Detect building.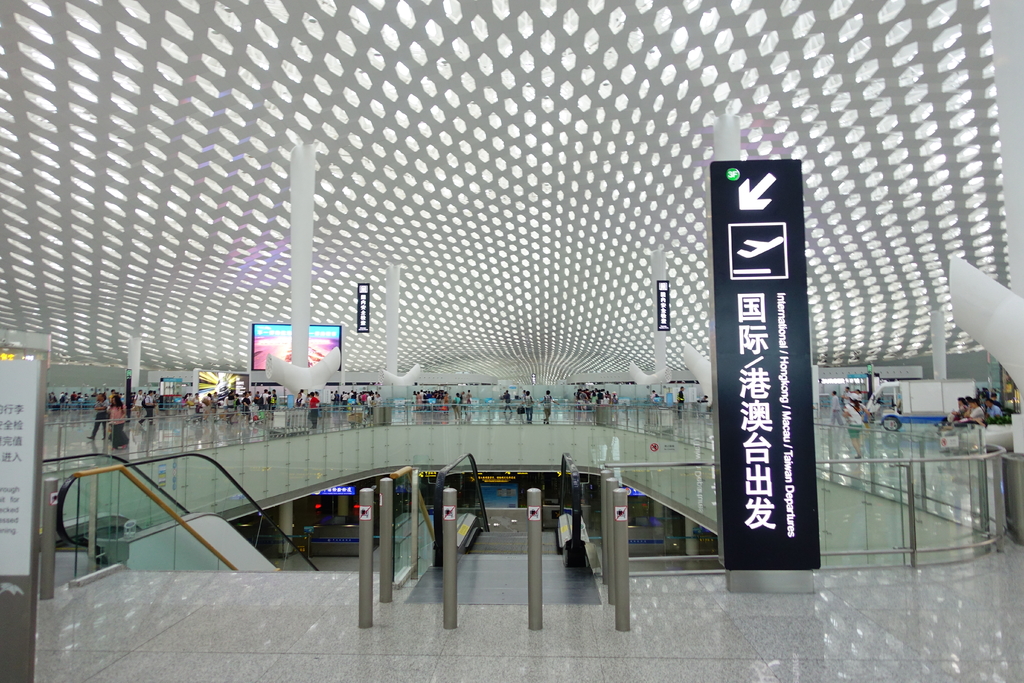
Detected at [left=0, top=0, right=1023, bottom=682].
